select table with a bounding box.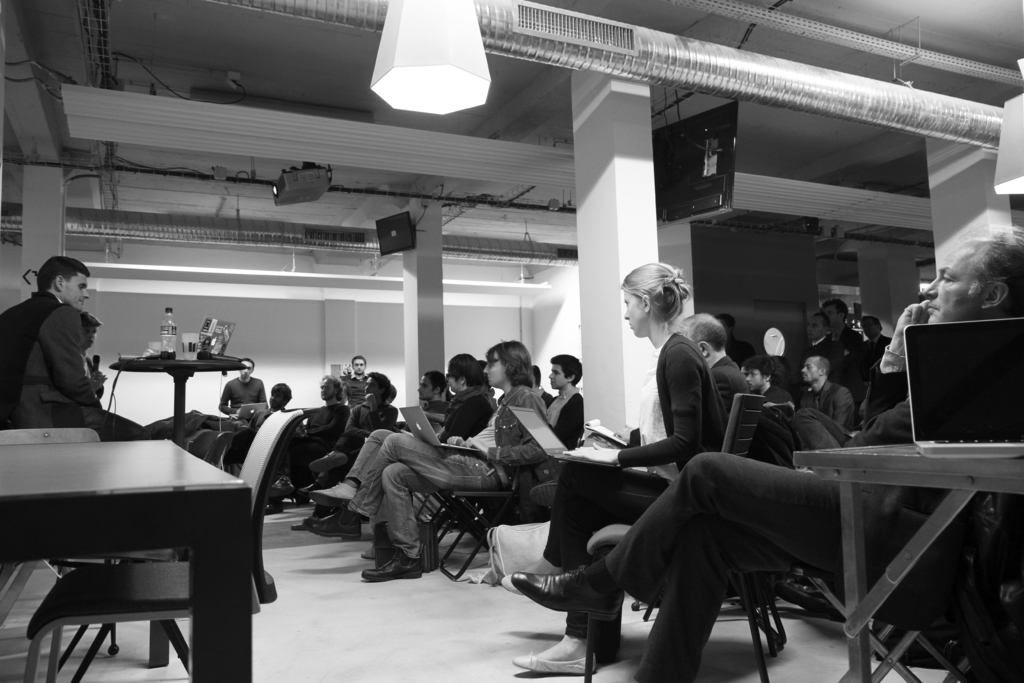
box(105, 349, 236, 440).
